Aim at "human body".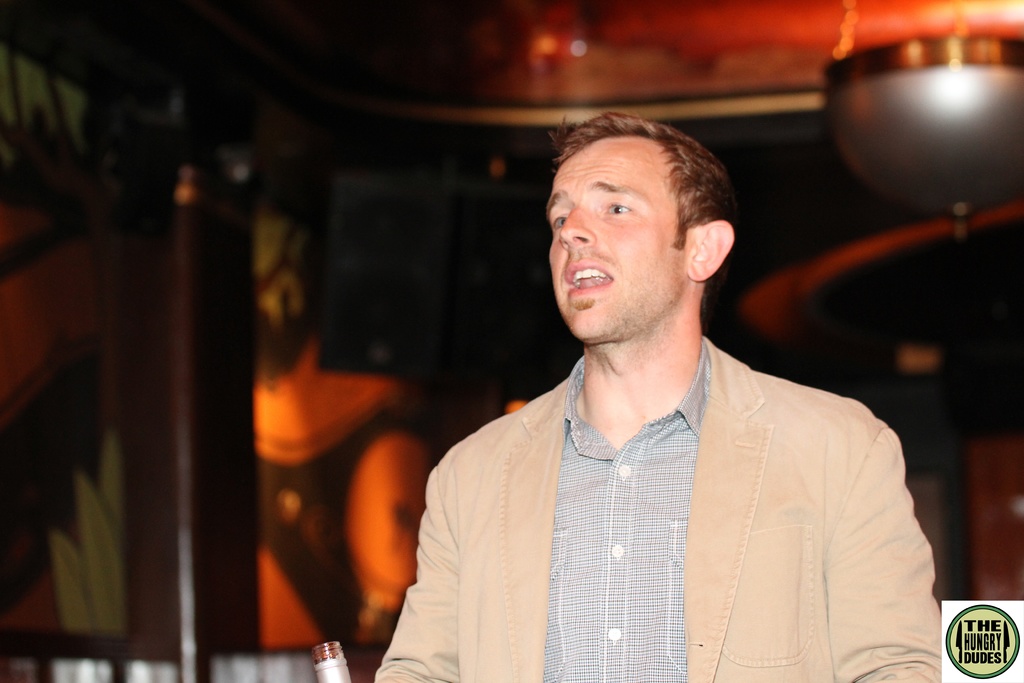
Aimed at bbox=[410, 160, 945, 682].
